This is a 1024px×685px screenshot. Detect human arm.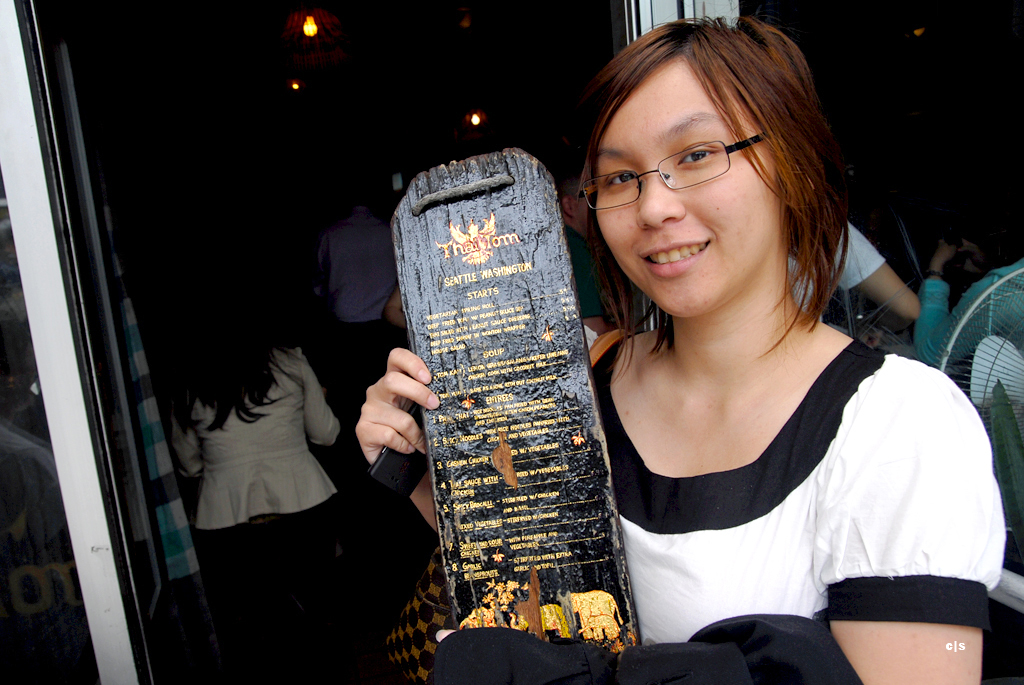
left=300, top=342, right=340, bottom=452.
